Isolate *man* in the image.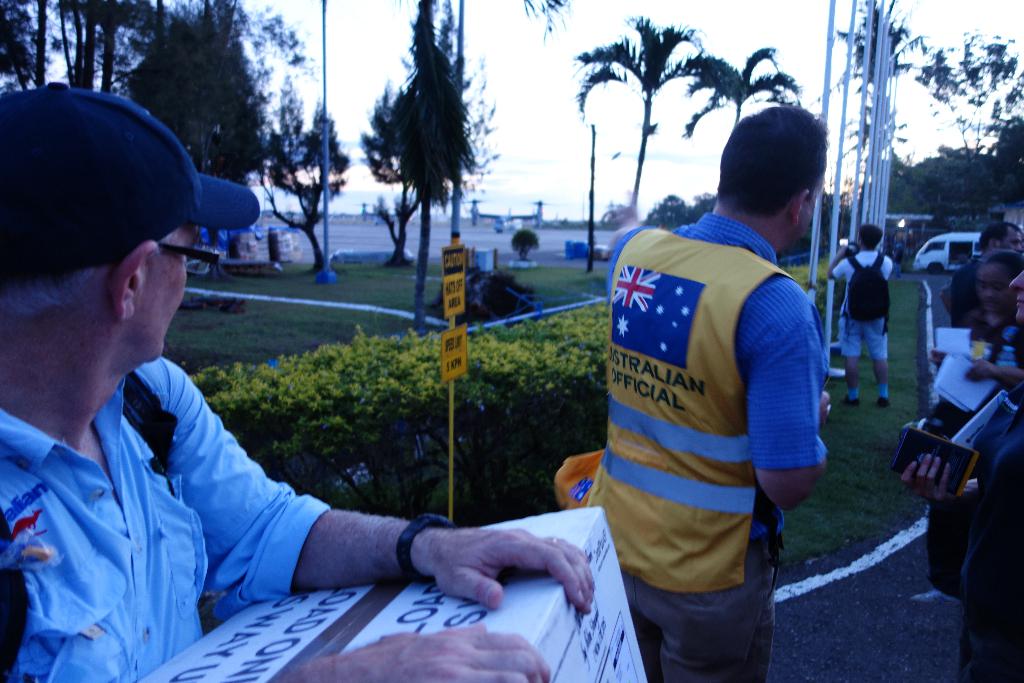
Isolated region: Rect(572, 99, 834, 682).
